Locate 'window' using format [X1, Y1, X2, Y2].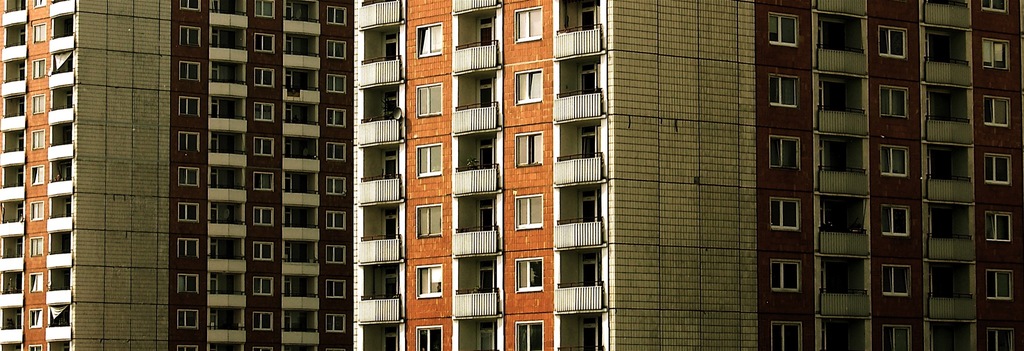
[879, 85, 909, 118].
